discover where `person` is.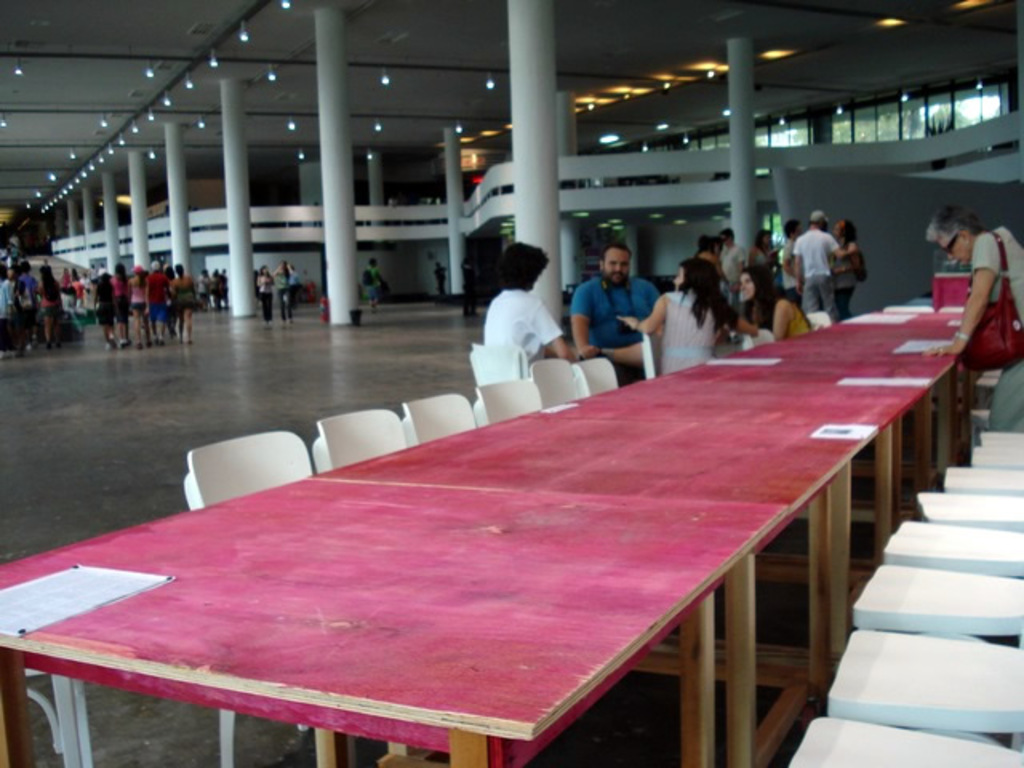
Discovered at [left=923, top=202, right=1022, bottom=421].
